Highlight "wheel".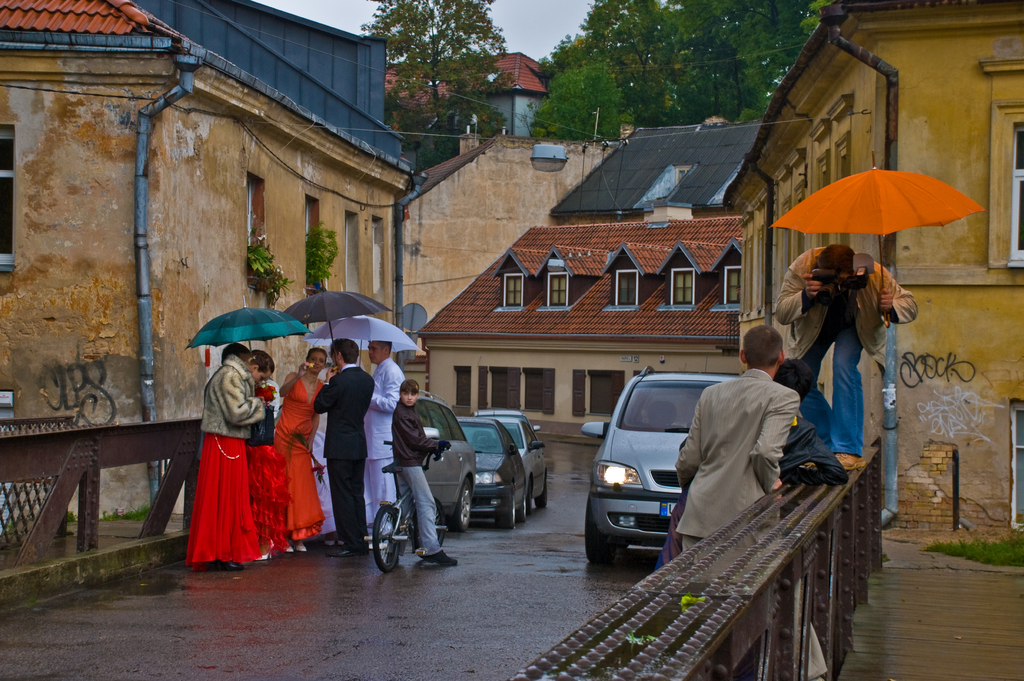
Highlighted region: (533,470,553,506).
